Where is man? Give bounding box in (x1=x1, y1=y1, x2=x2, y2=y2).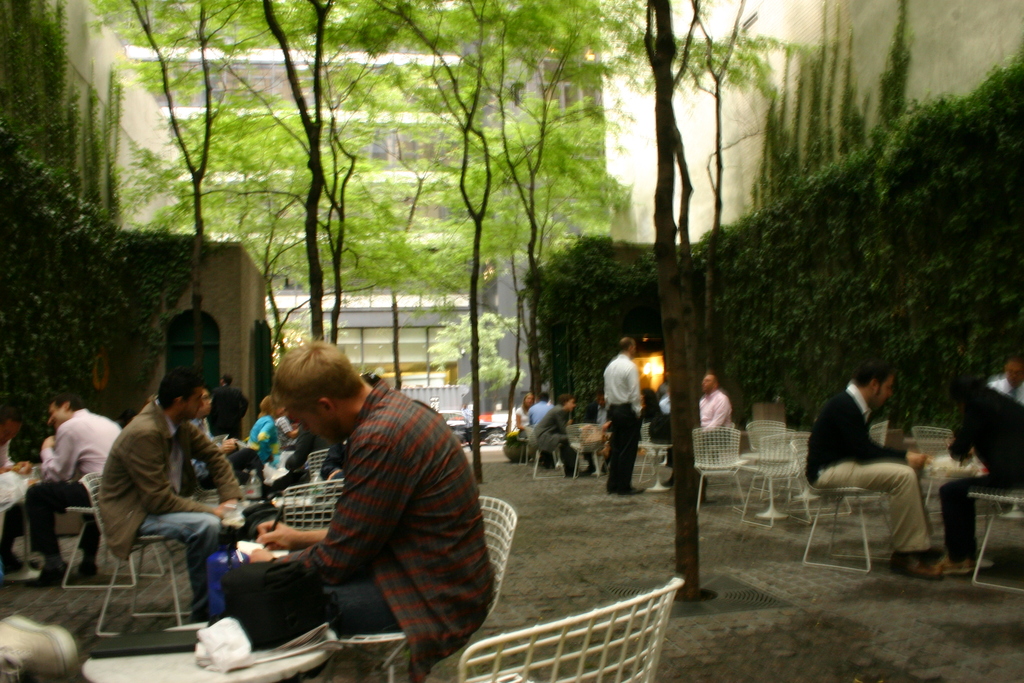
(x1=98, y1=369, x2=246, y2=600).
